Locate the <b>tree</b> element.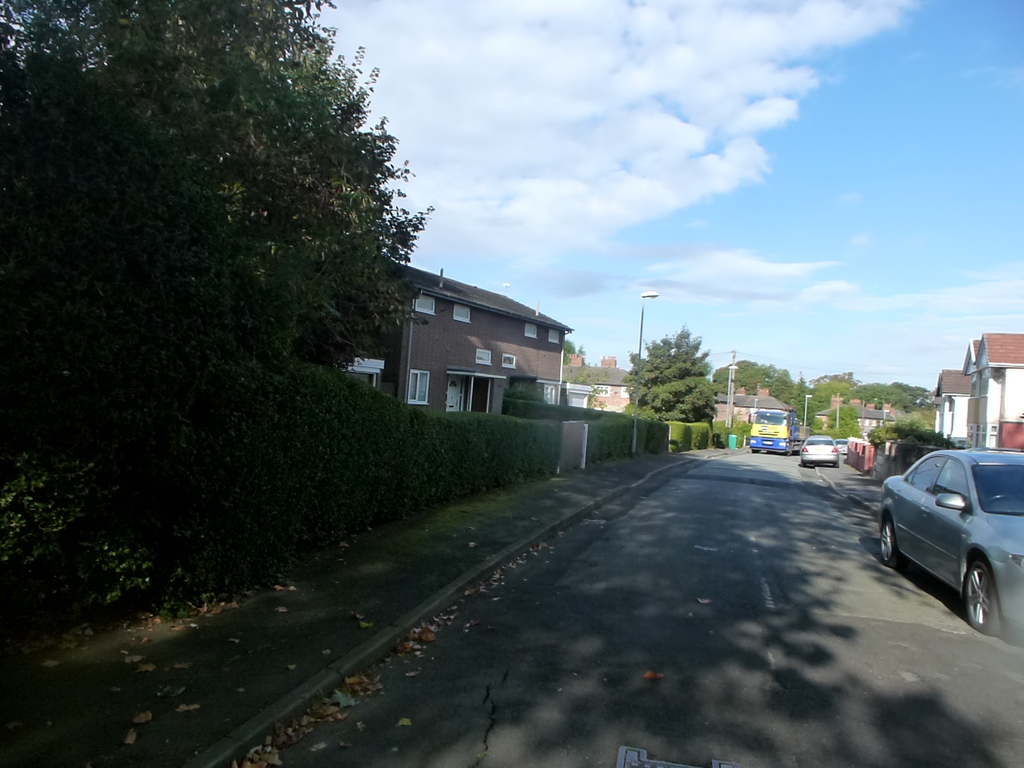
Element bbox: <box>0,8,437,419</box>.
